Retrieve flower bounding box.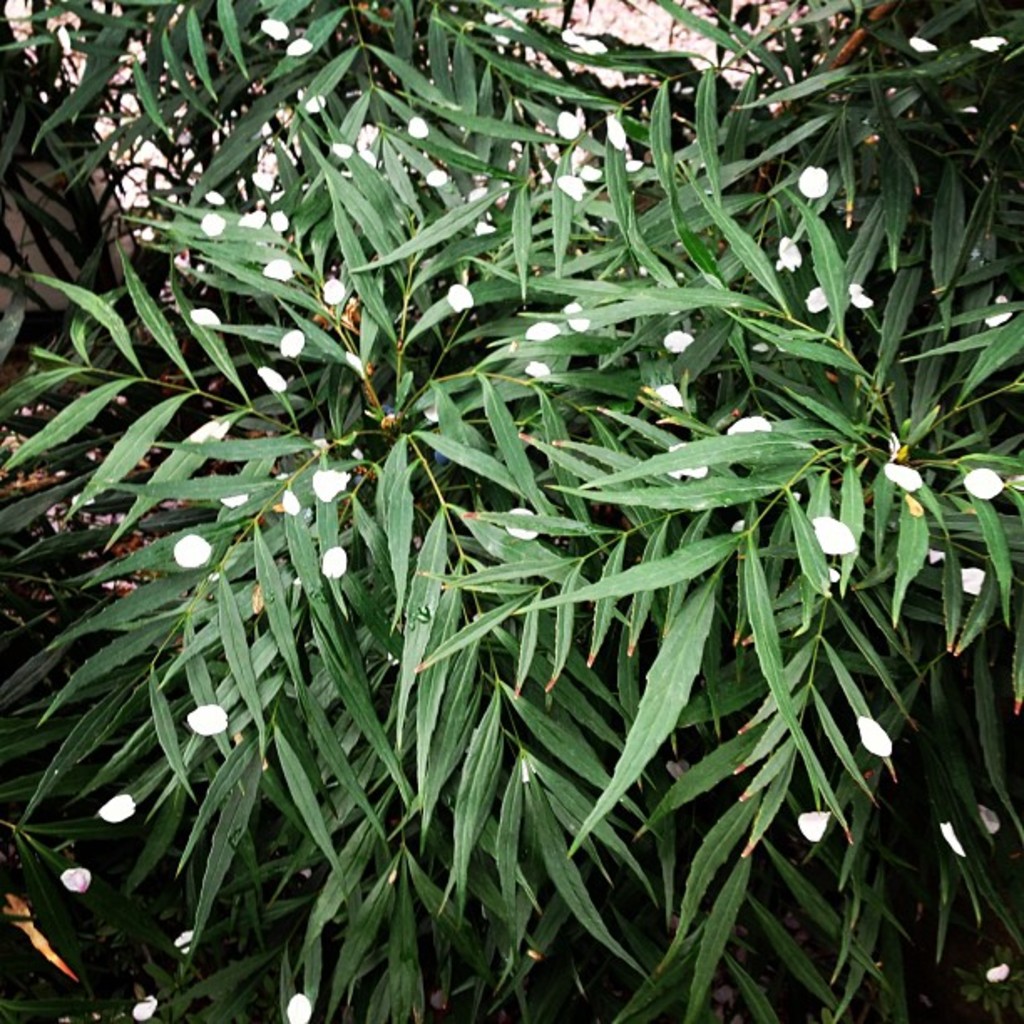
Bounding box: left=177, top=929, right=204, bottom=959.
